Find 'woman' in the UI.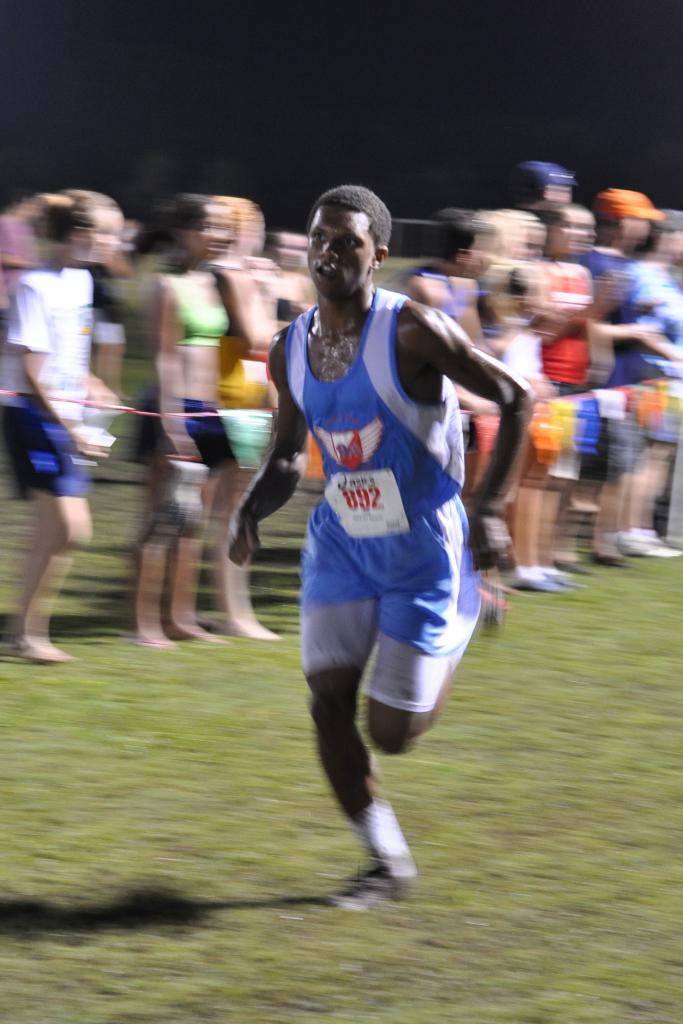
UI element at locate(129, 188, 239, 653).
